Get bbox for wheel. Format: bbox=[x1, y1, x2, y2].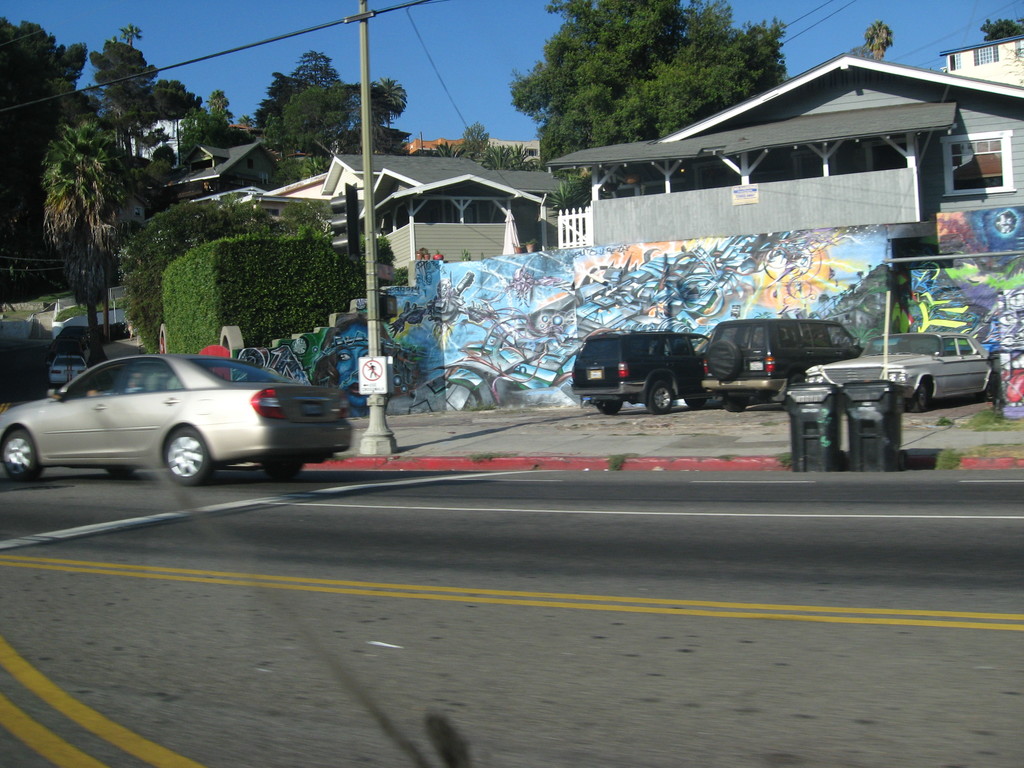
bbox=[265, 454, 312, 478].
